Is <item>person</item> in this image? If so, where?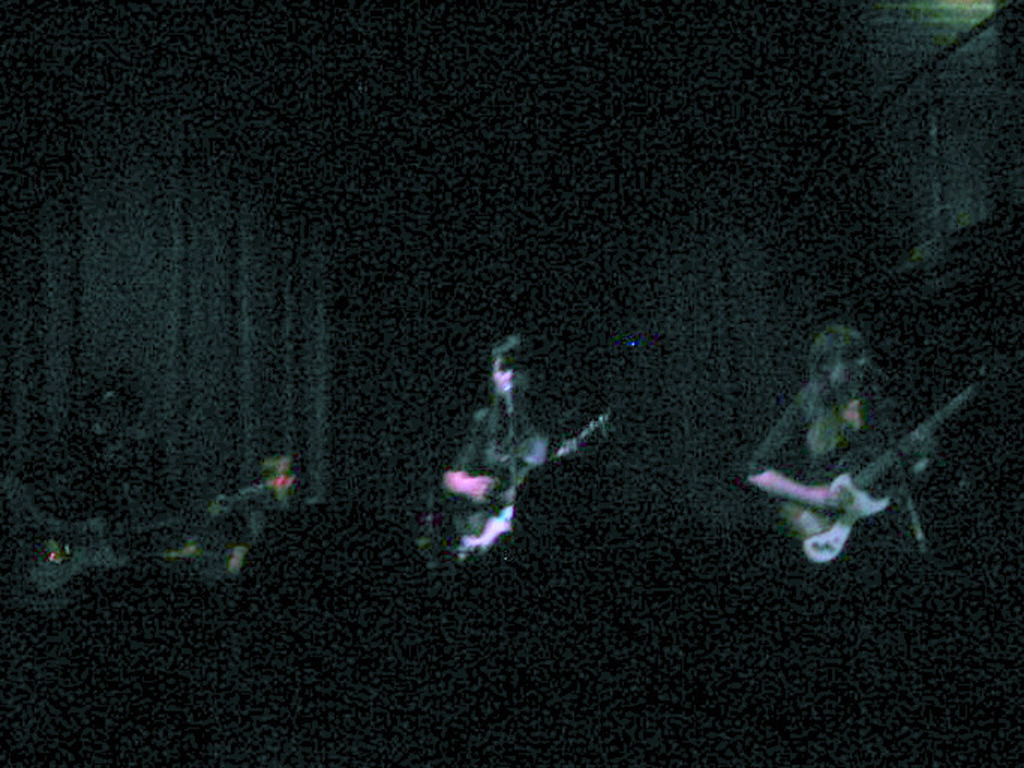
Yes, at 753/311/945/606.
